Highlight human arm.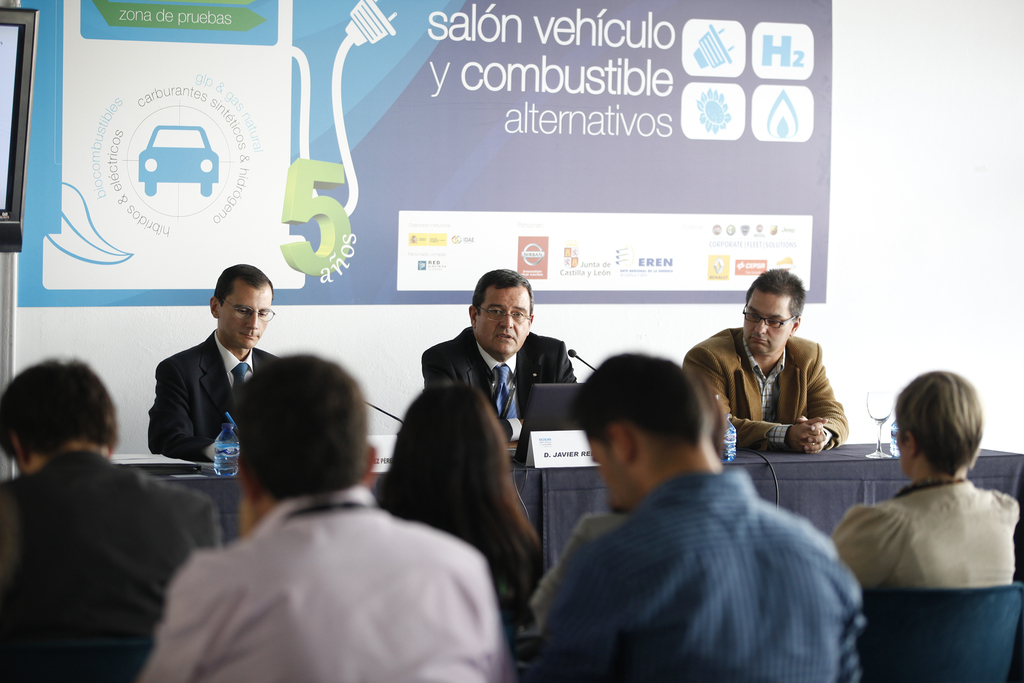
Highlighted region: BBox(513, 537, 622, 680).
